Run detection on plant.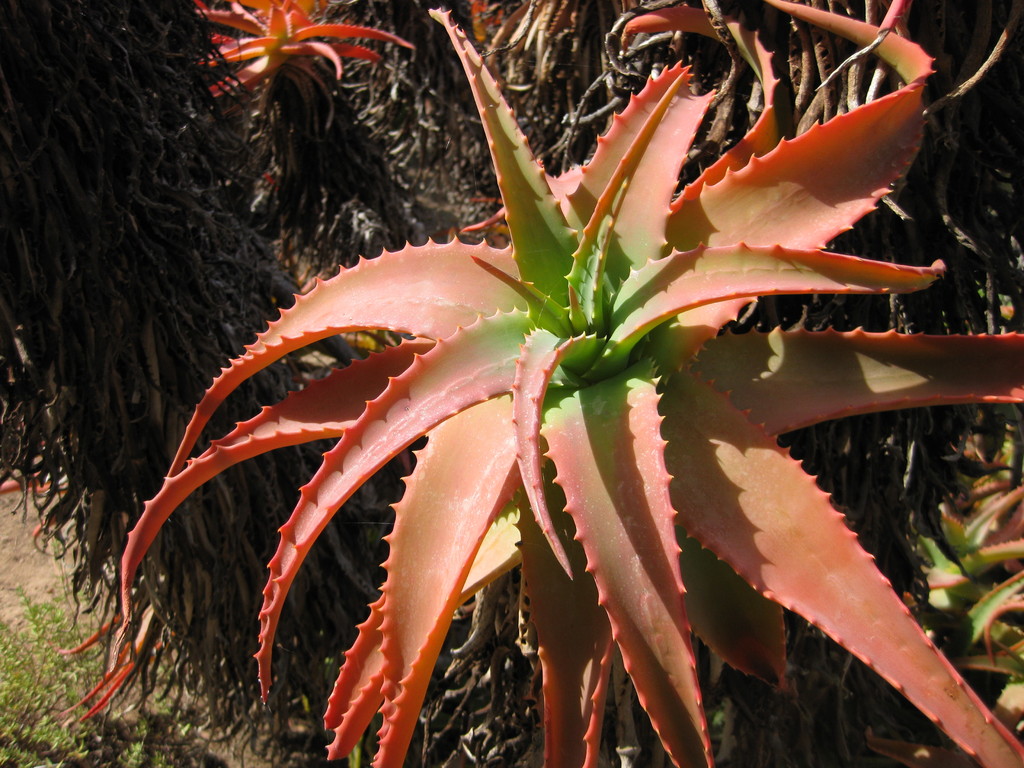
Result: 191/0/413/102.
